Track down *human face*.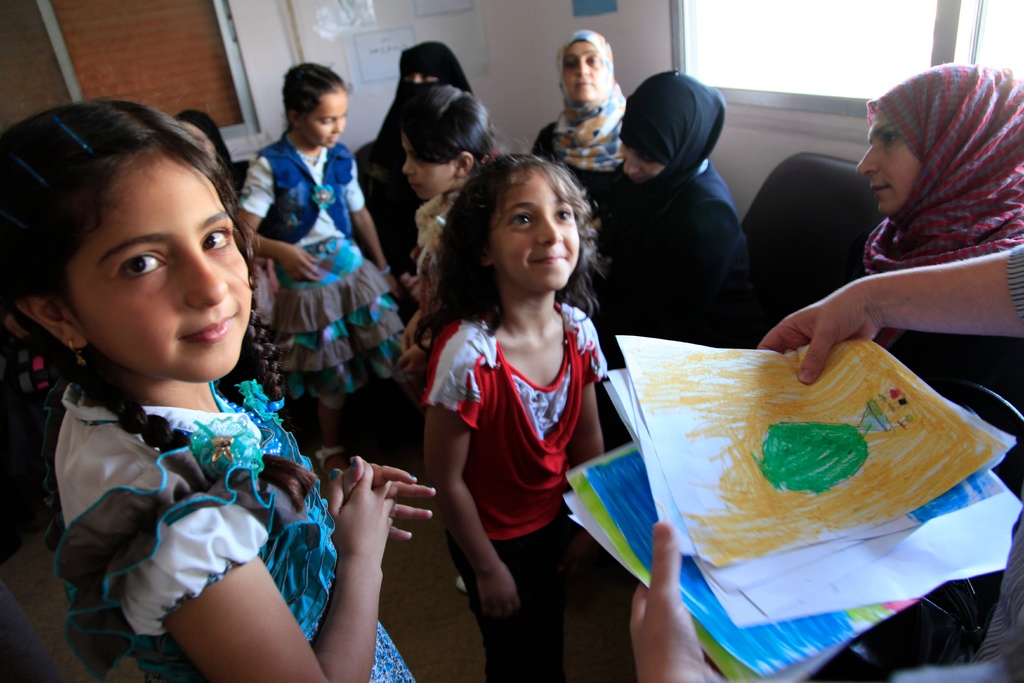
Tracked to left=563, top=40, right=604, bottom=101.
